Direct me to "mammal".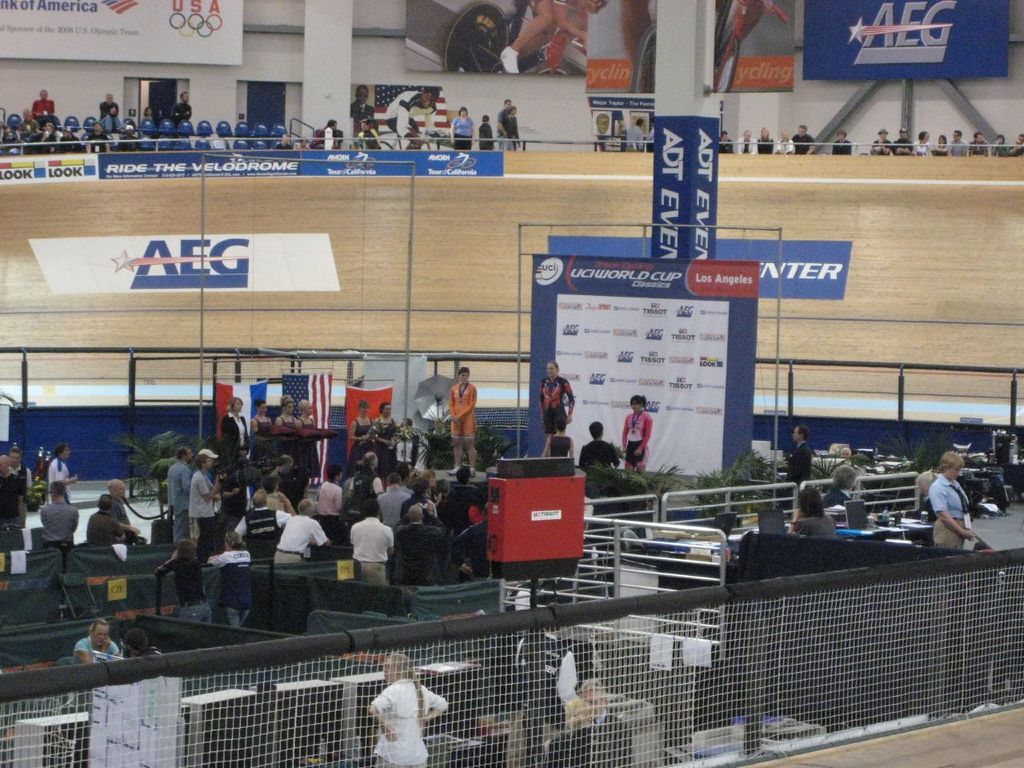
Direction: select_region(477, 114, 496, 150).
